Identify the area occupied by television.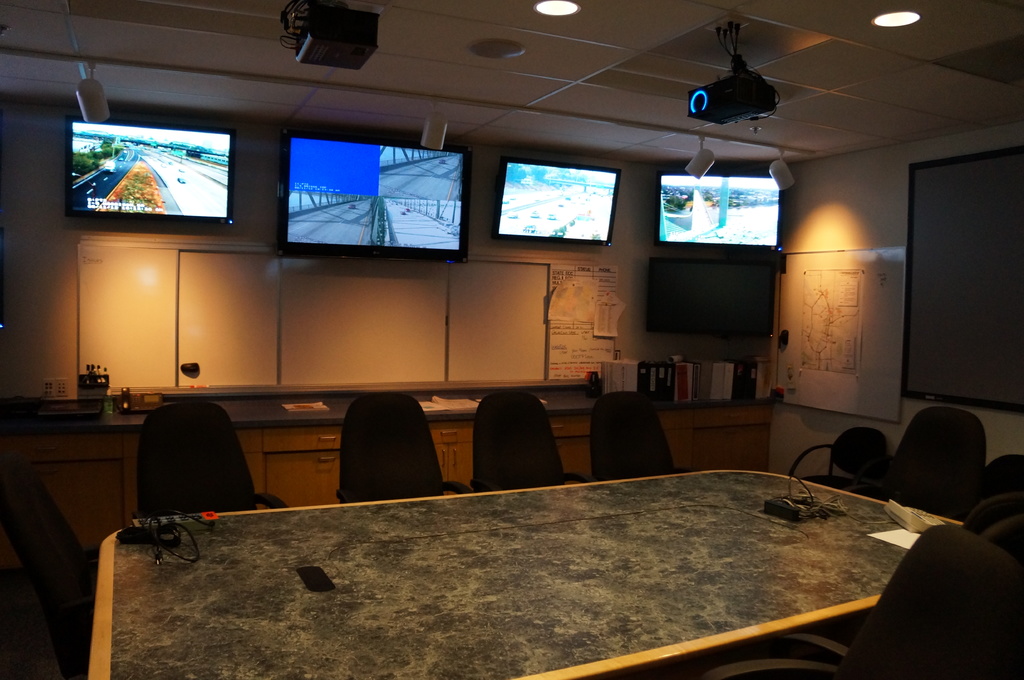
Area: <box>490,154,616,247</box>.
